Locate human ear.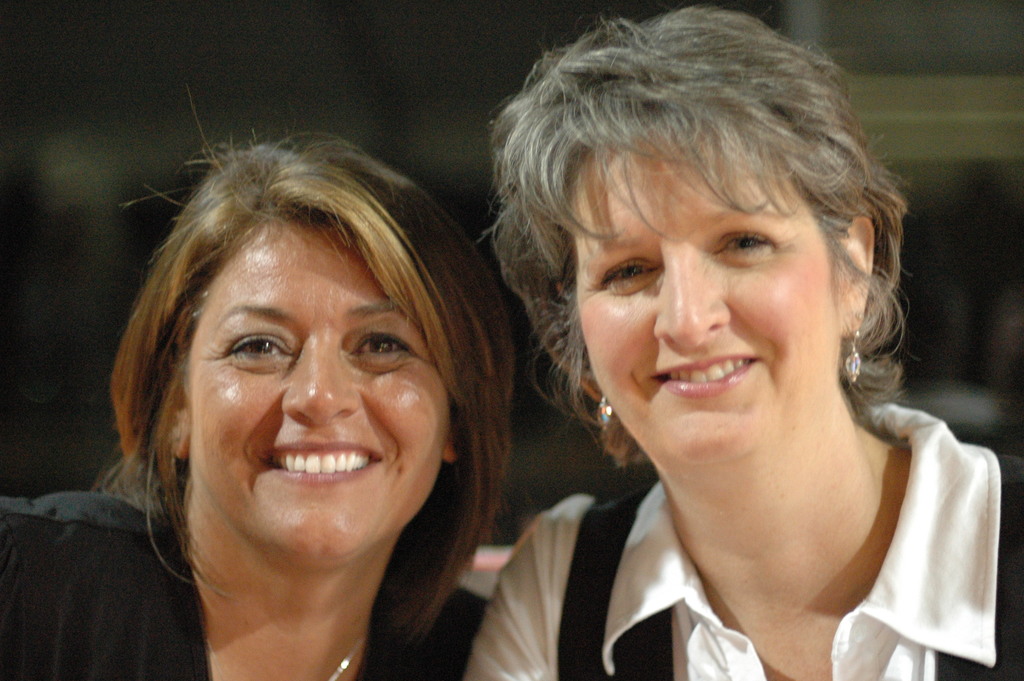
Bounding box: detection(158, 367, 195, 456).
